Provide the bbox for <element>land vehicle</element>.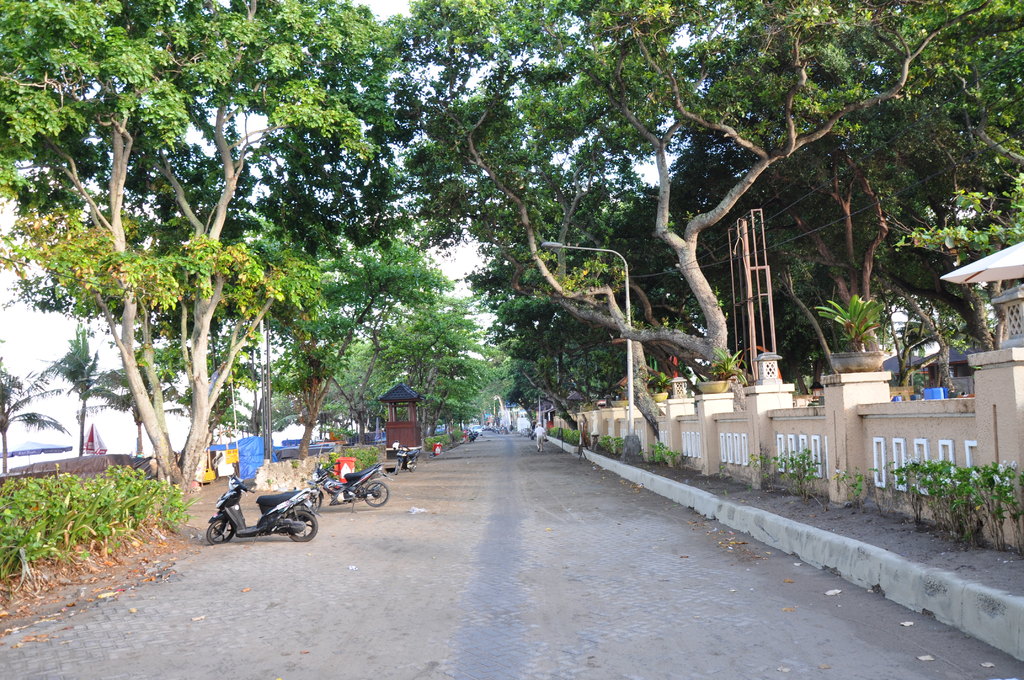
(x1=468, y1=425, x2=484, y2=436).
